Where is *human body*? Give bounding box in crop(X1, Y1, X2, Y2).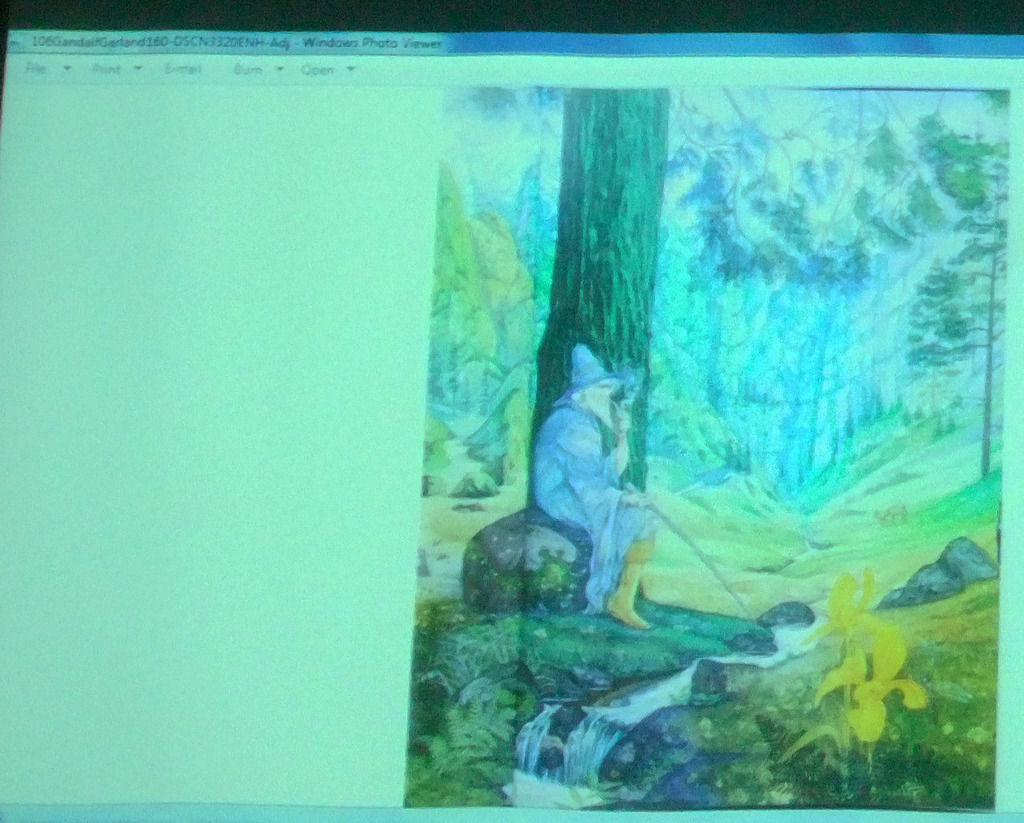
crop(527, 342, 677, 655).
